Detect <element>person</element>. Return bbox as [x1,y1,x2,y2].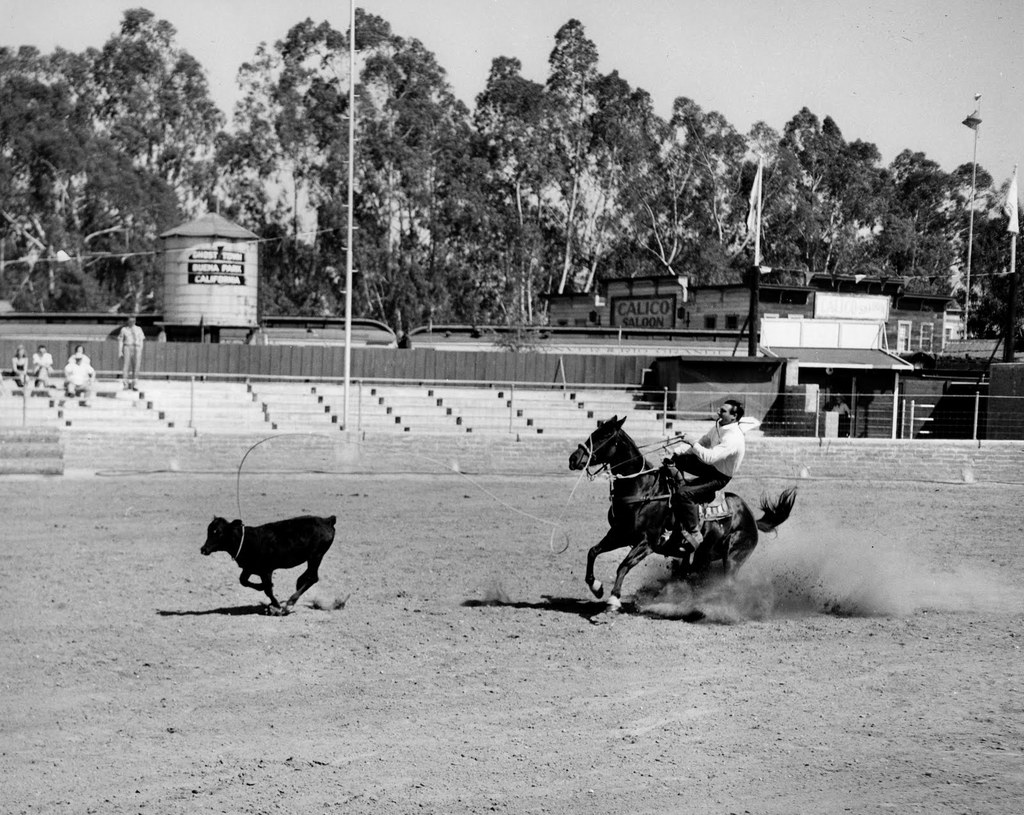
[60,352,94,410].
